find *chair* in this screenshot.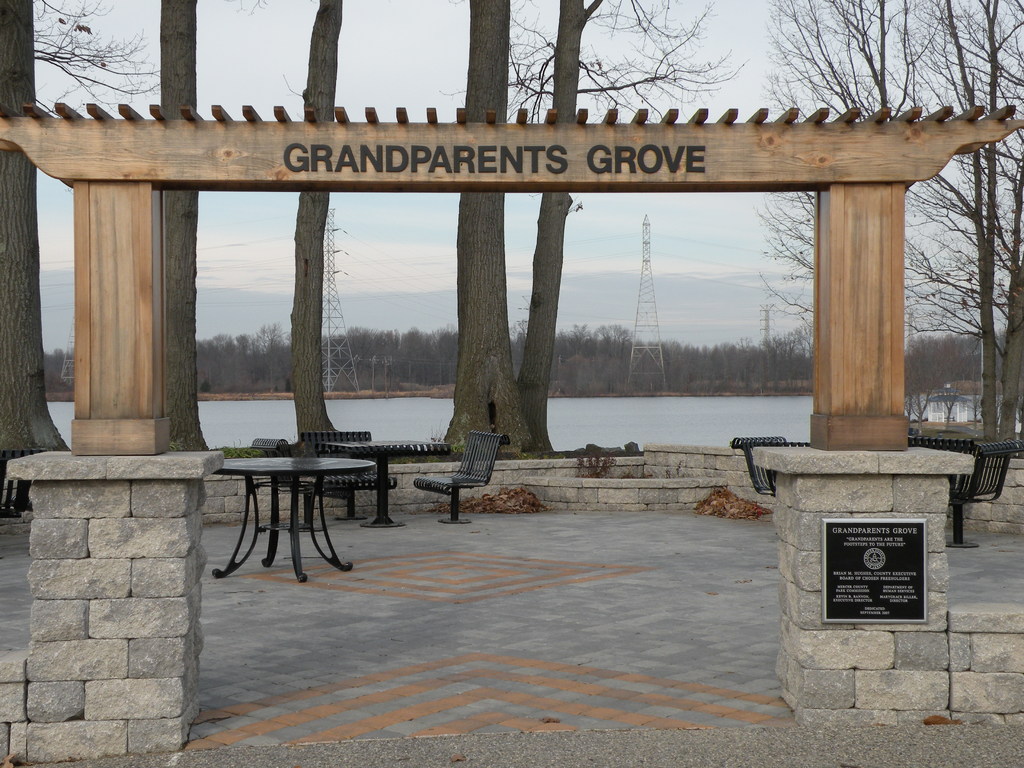
The bounding box for *chair* is <bbox>904, 438, 954, 452</bbox>.
